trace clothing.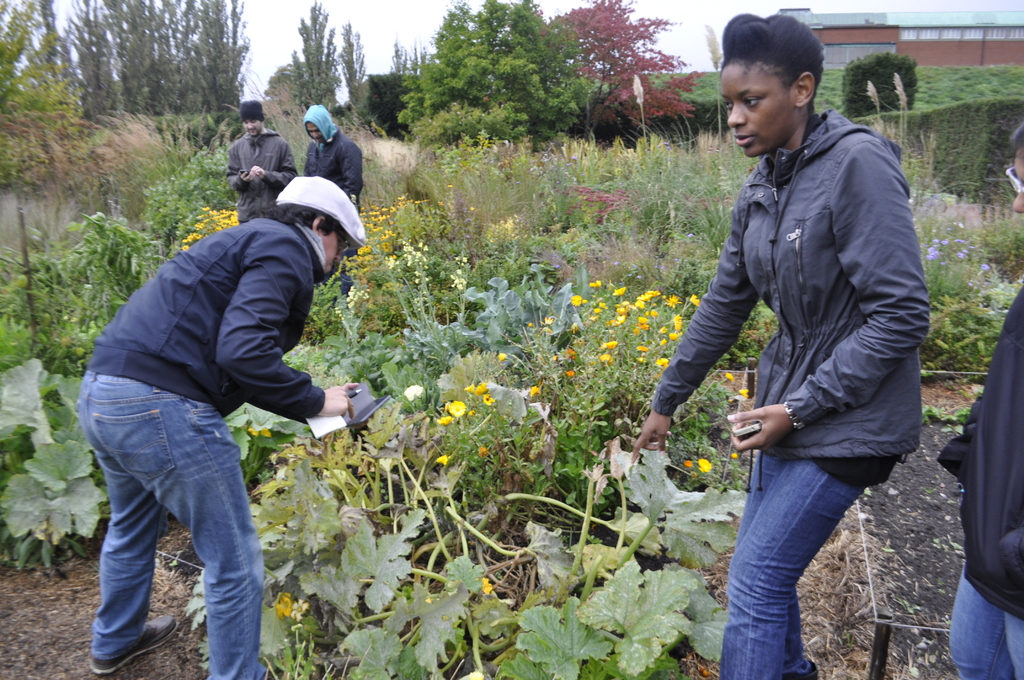
Traced to pyautogui.locateOnScreen(73, 222, 329, 679).
